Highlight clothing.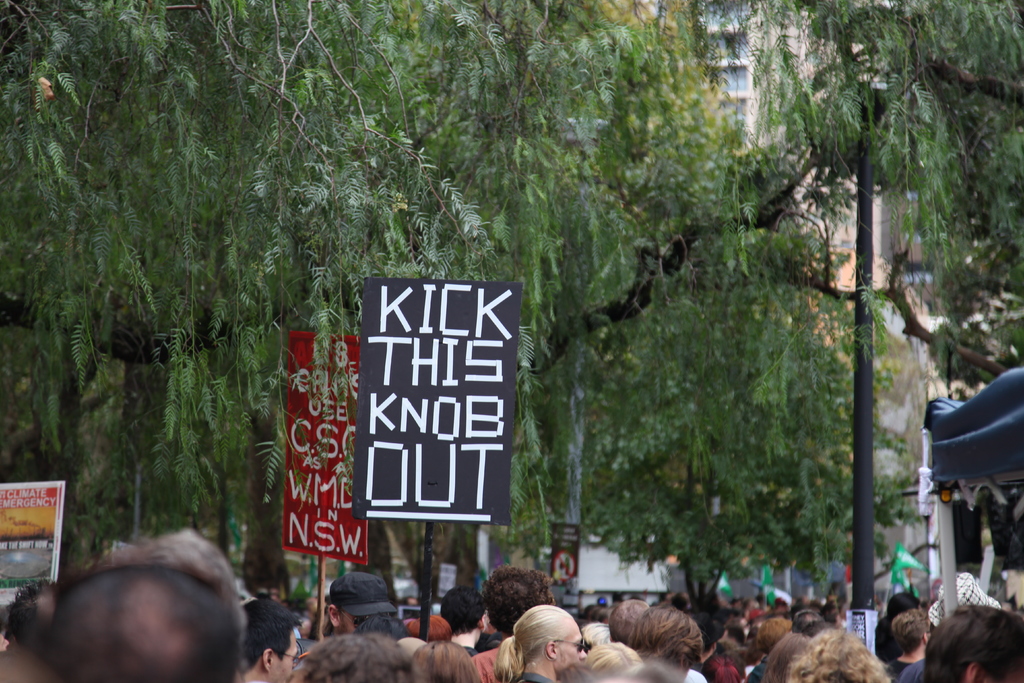
Highlighted region: 891/653/908/677.
